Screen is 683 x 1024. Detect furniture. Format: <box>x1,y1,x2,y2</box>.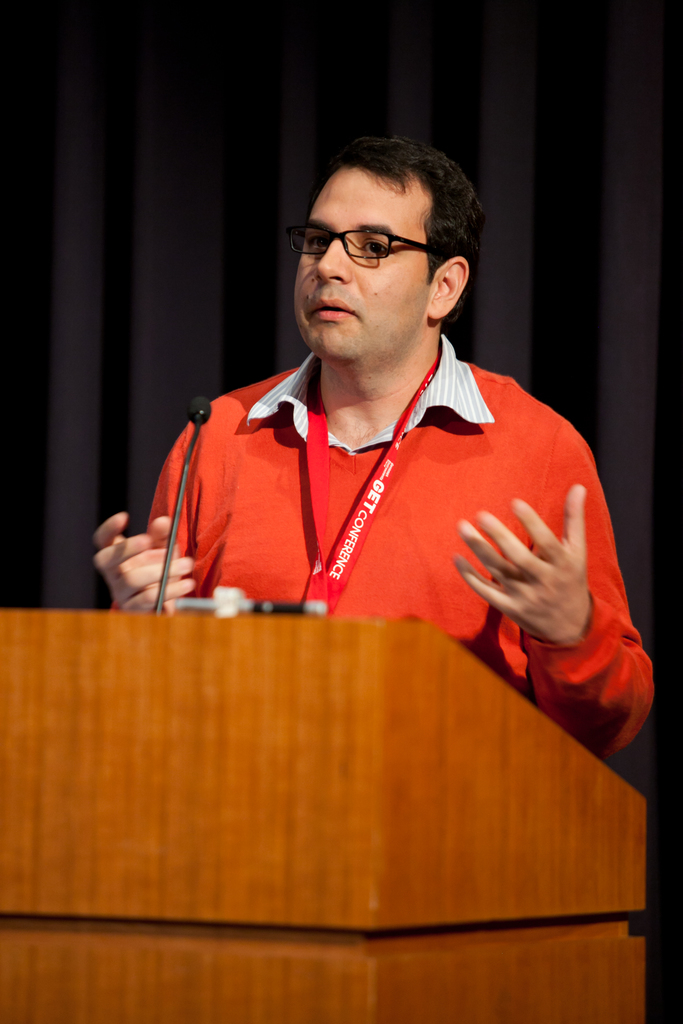
<box>0,605,651,1023</box>.
